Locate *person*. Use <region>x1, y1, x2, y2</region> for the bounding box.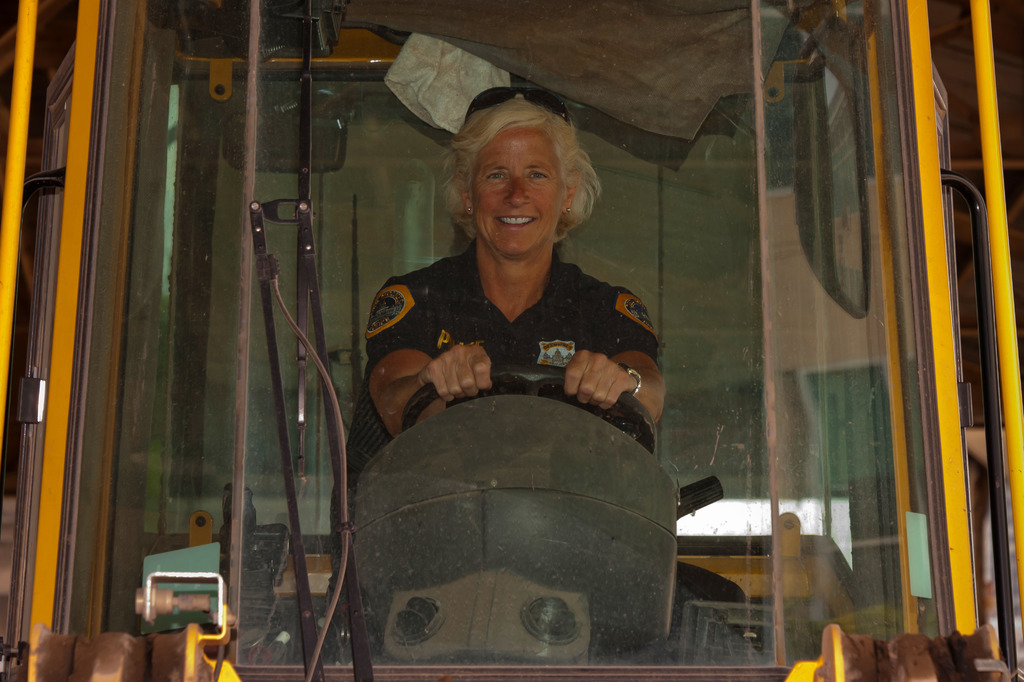
<region>353, 78, 671, 451</region>.
